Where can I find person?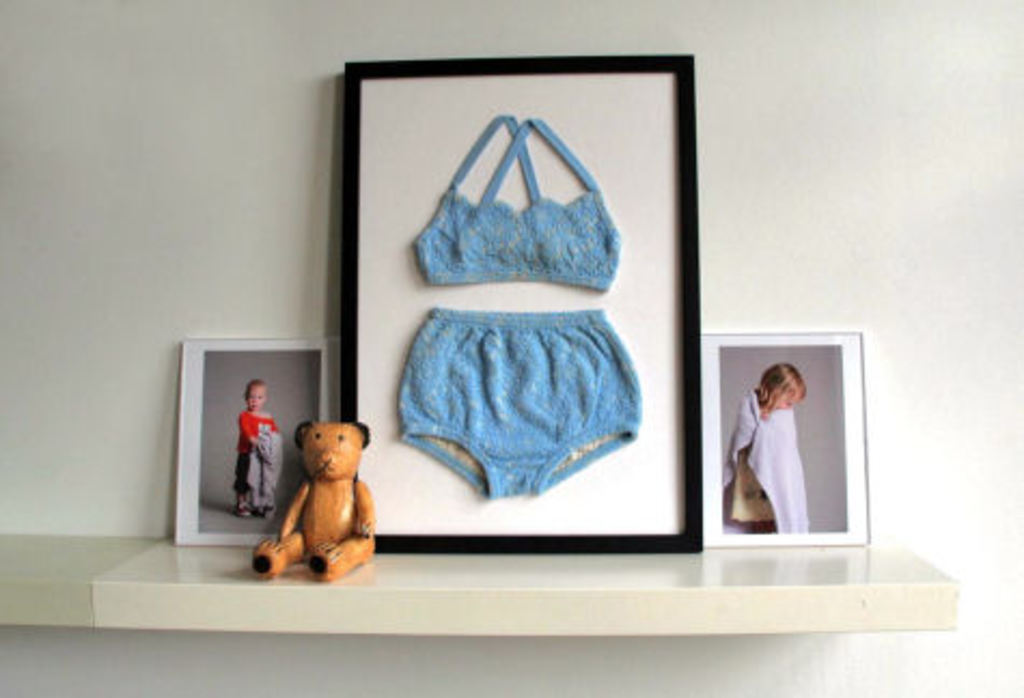
You can find it at <region>735, 366, 824, 564</region>.
